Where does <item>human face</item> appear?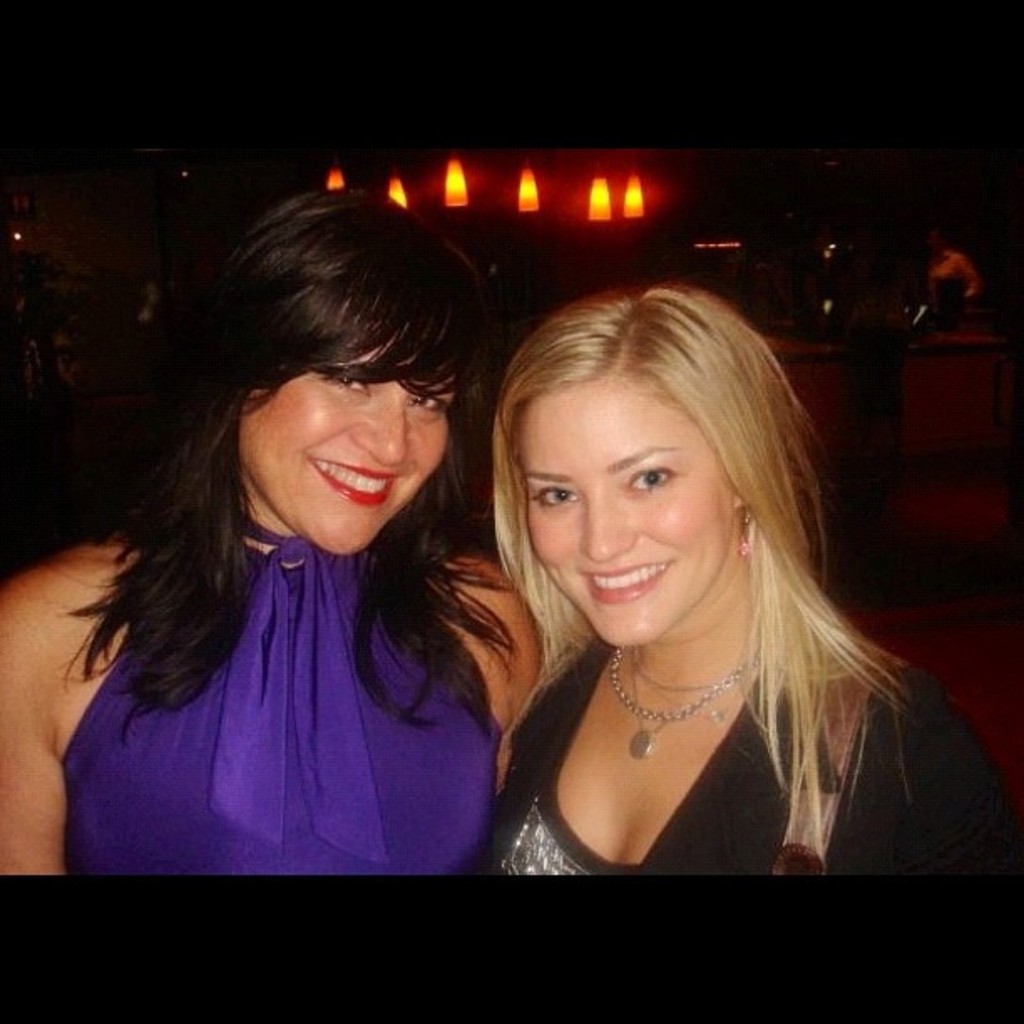
Appears at 507 366 735 636.
